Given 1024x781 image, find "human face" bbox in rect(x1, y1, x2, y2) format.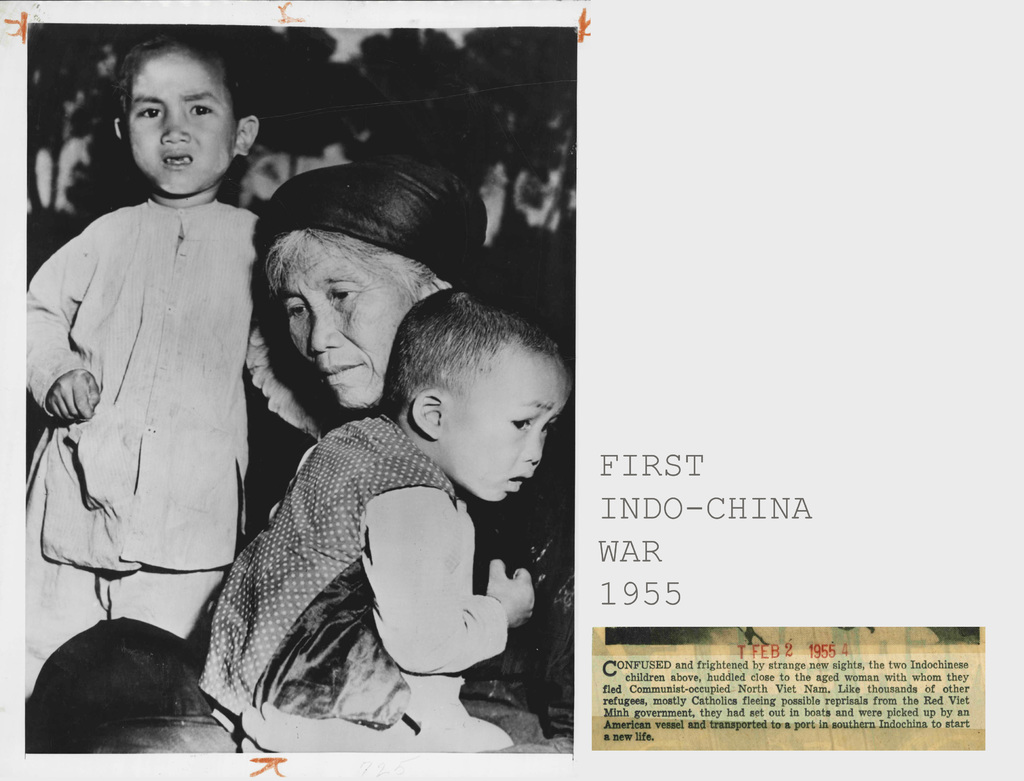
rect(122, 41, 243, 191).
